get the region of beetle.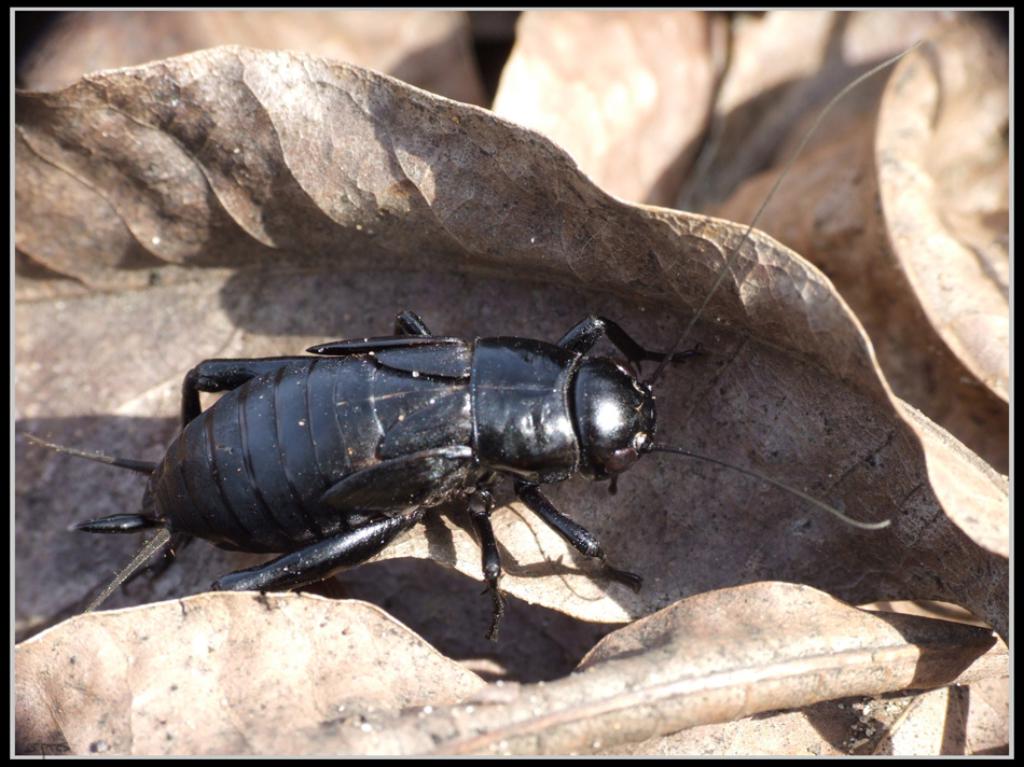
{"left": 31, "top": 33, "right": 905, "bottom": 650}.
